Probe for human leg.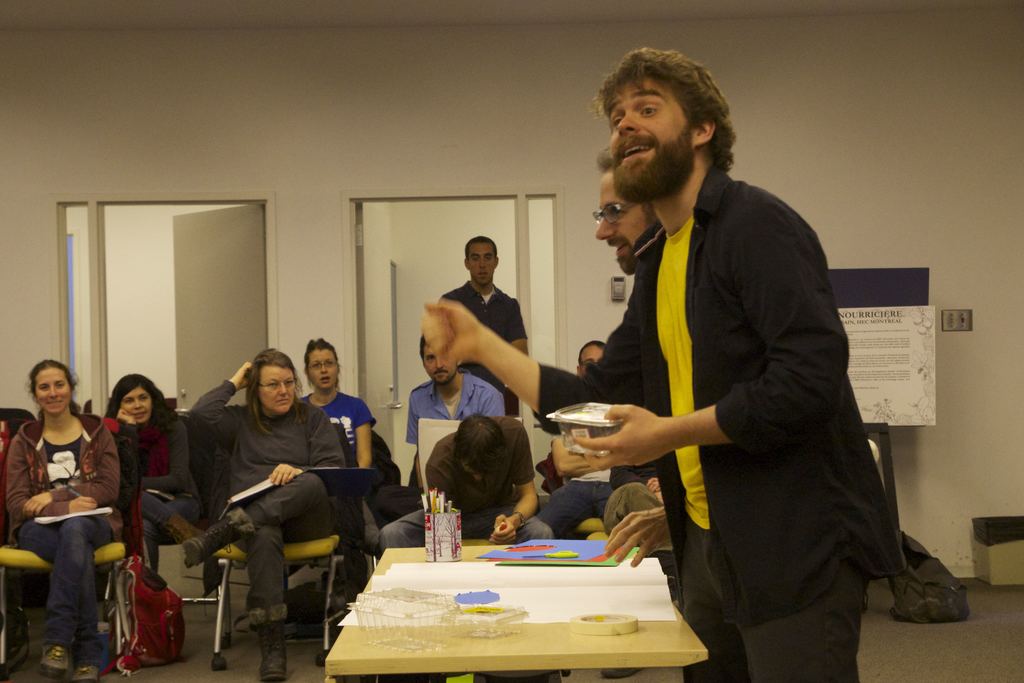
Probe result: Rect(380, 499, 424, 536).
